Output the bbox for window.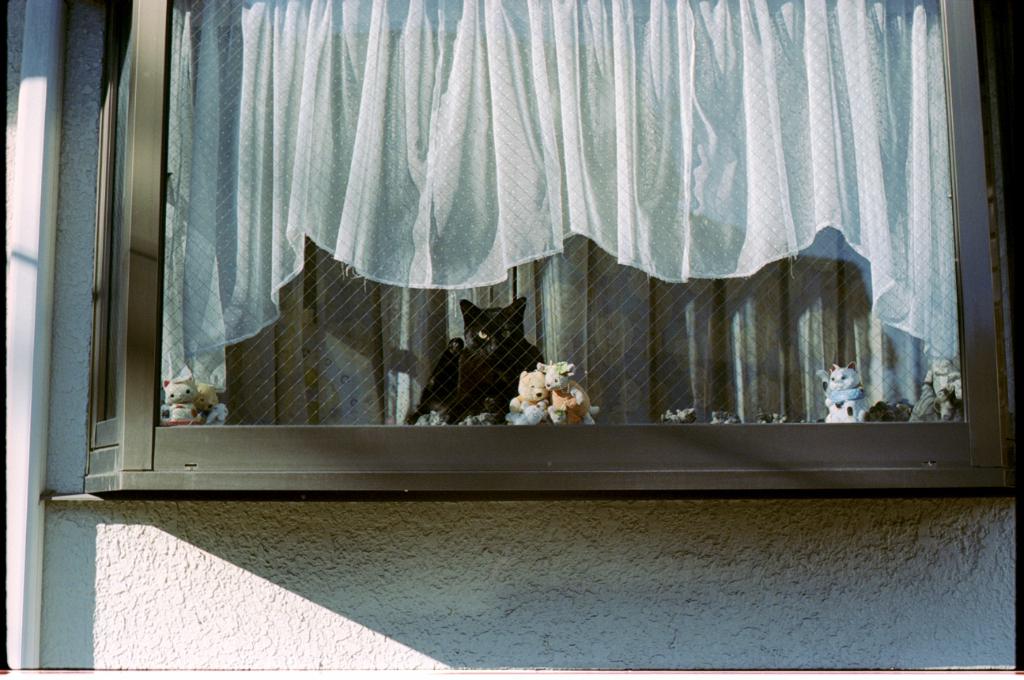
24/67/1013/484.
